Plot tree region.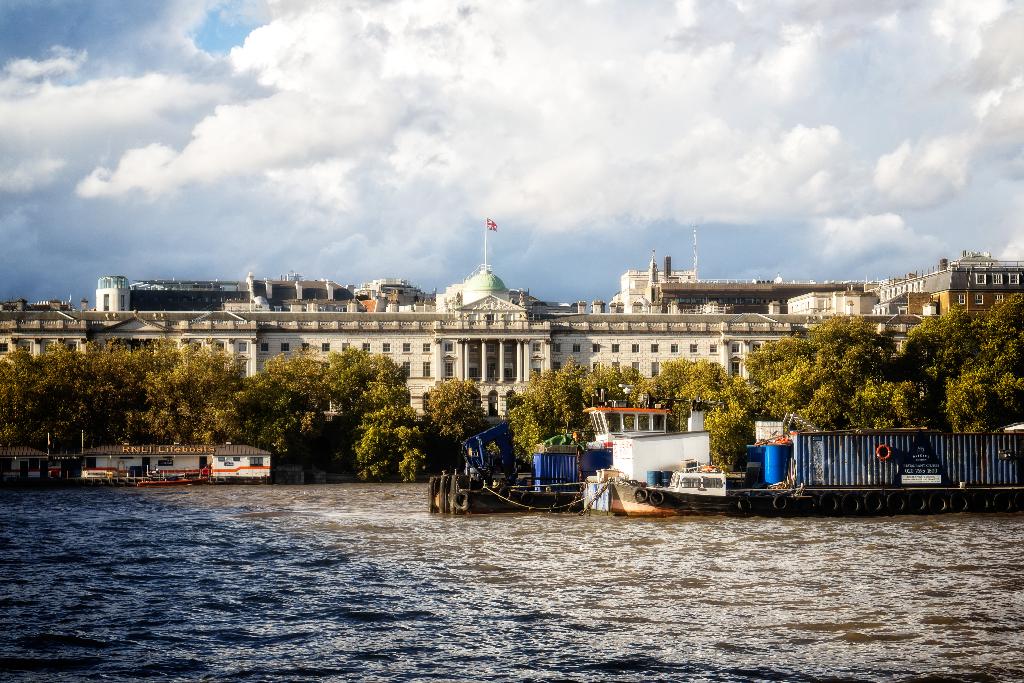
Plotted at bbox=(998, 372, 1023, 422).
